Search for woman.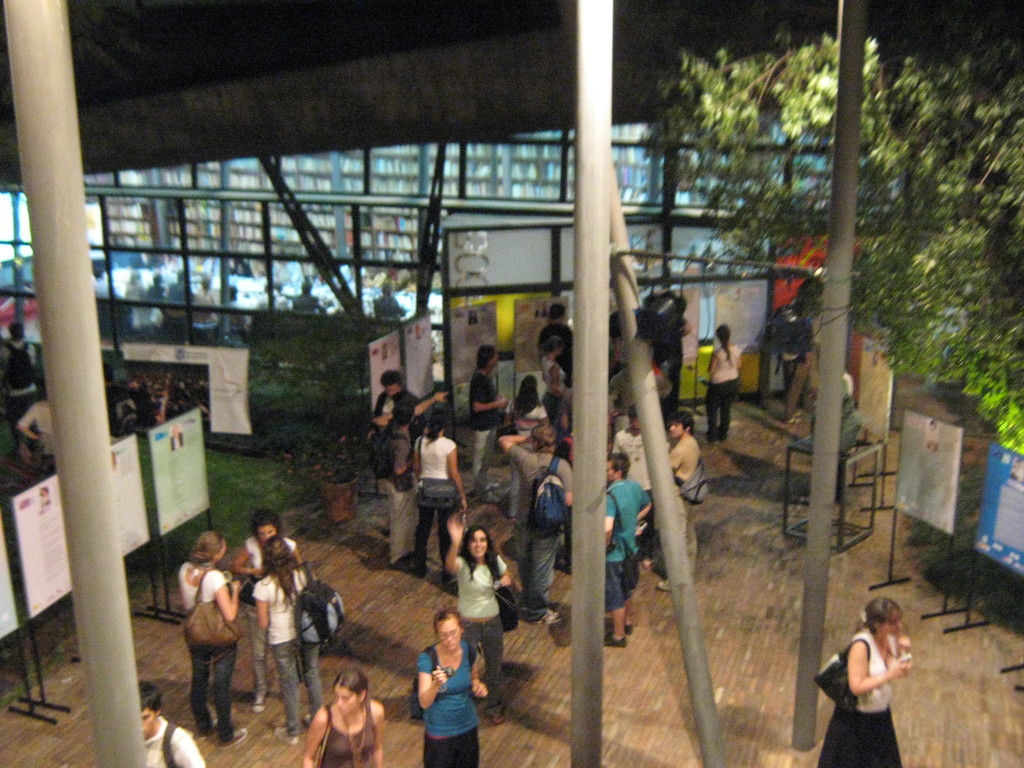
Found at [left=175, top=529, right=250, bottom=748].
